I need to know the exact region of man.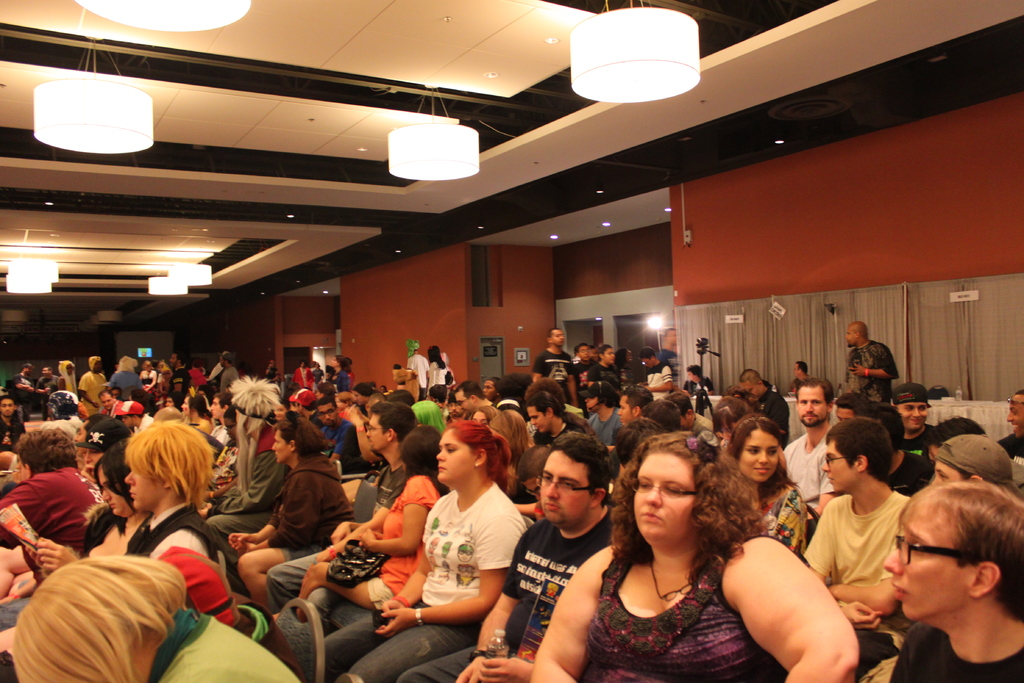
Region: x1=894, y1=384, x2=936, y2=464.
